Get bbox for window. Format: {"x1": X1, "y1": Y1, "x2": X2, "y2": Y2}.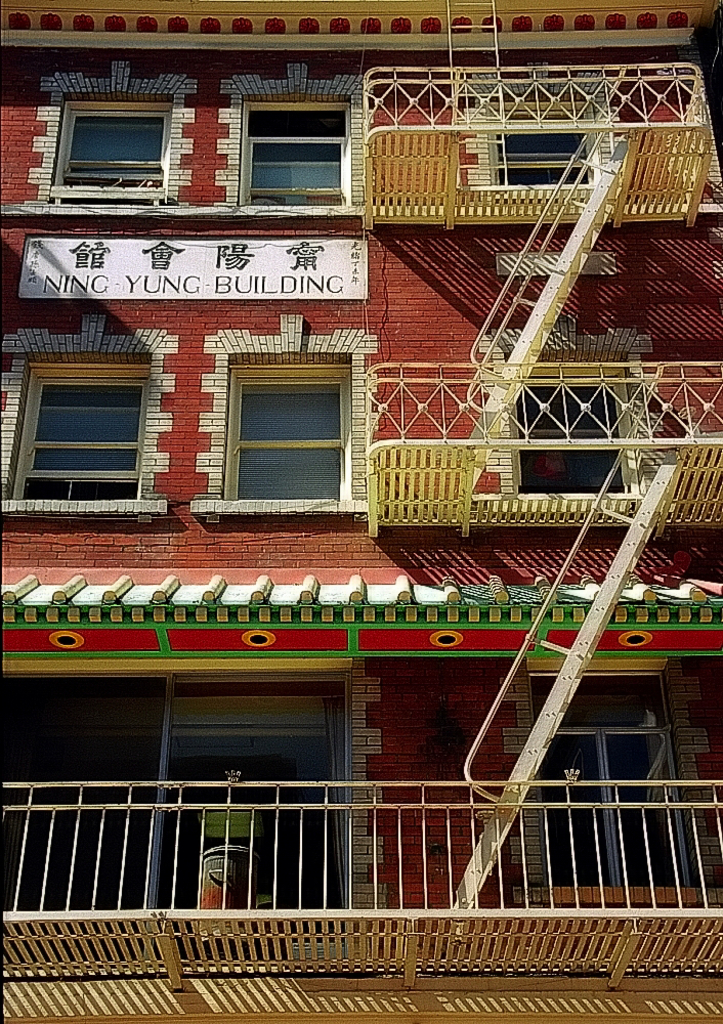
{"x1": 529, "y1": 670, "x2": 684, "y2": 895}.
